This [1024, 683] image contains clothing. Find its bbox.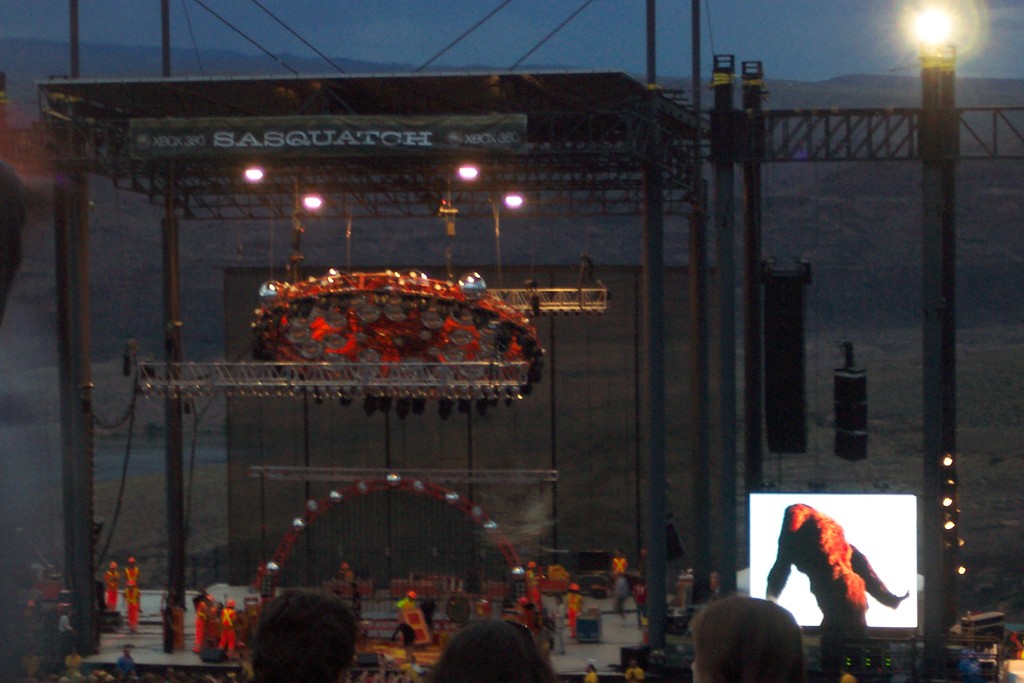
box(582, 670, 596, 682).
